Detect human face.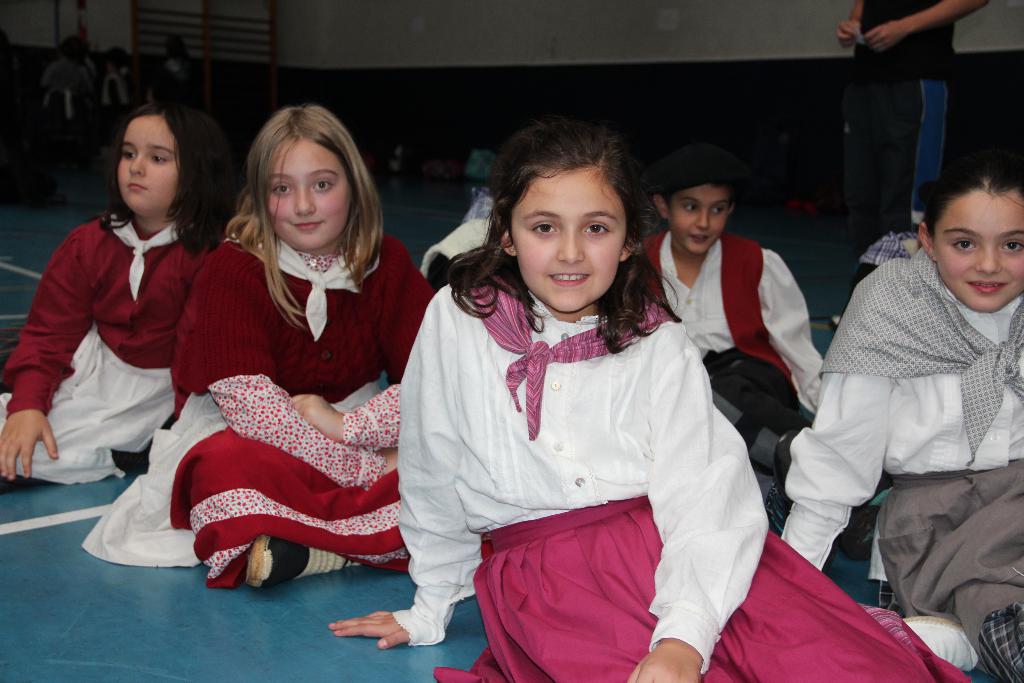
Detected at 508 169 621 310.
